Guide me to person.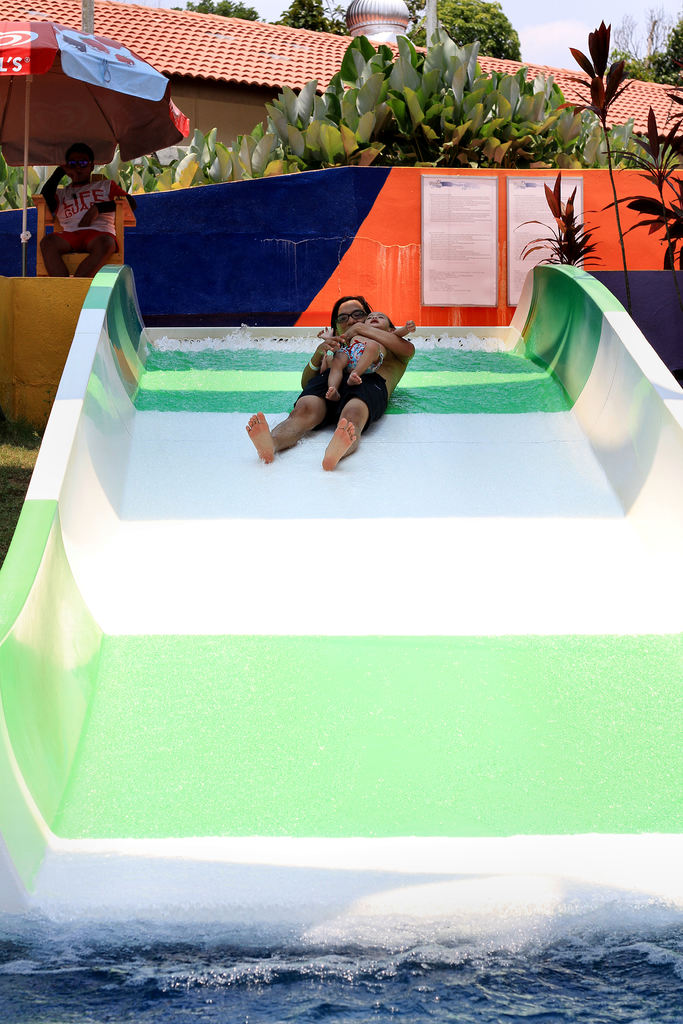
Guidance: <bbox>31, 147, 127, 276</bbox>.
